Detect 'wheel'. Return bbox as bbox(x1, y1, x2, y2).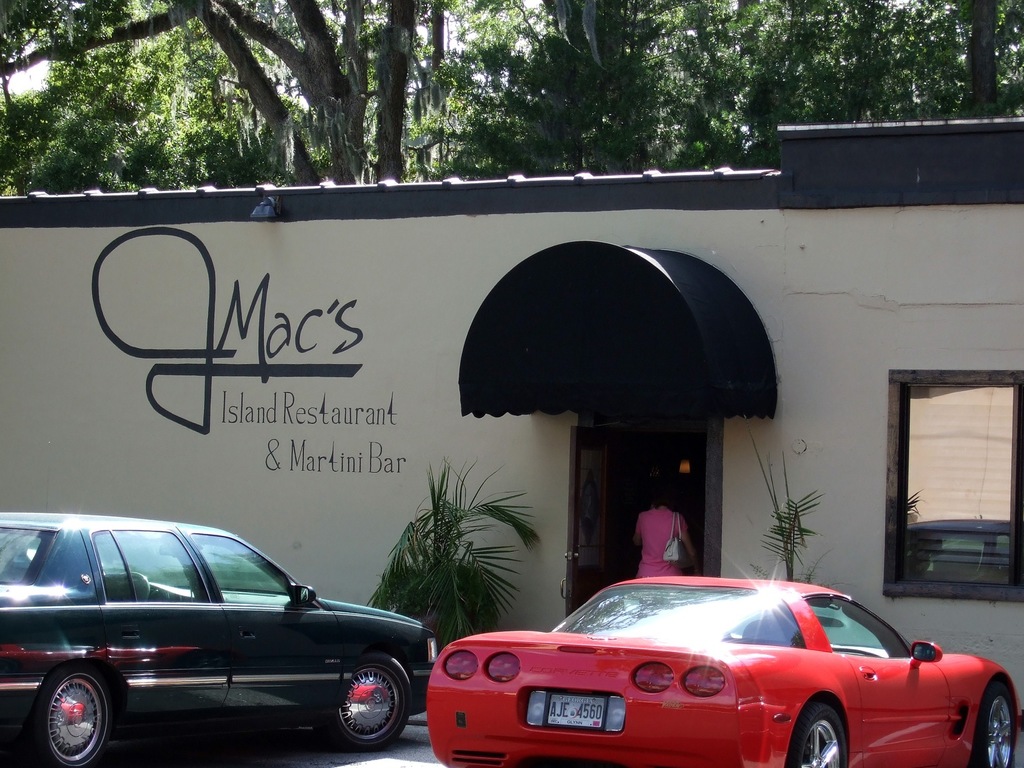
bbox(787, 709, 848, 767).
